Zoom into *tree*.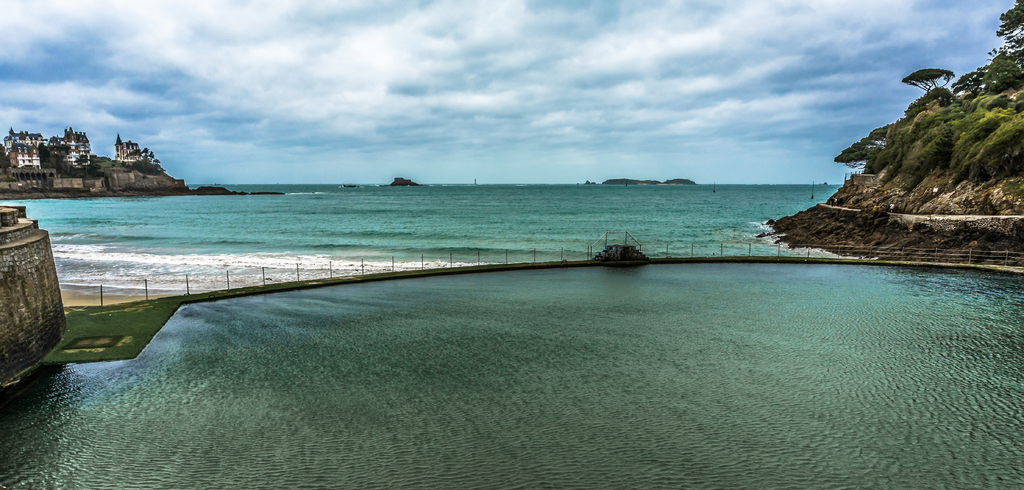
Zoom target: pyautogui.locateOnScreen(988, 0, 1023, 65).
